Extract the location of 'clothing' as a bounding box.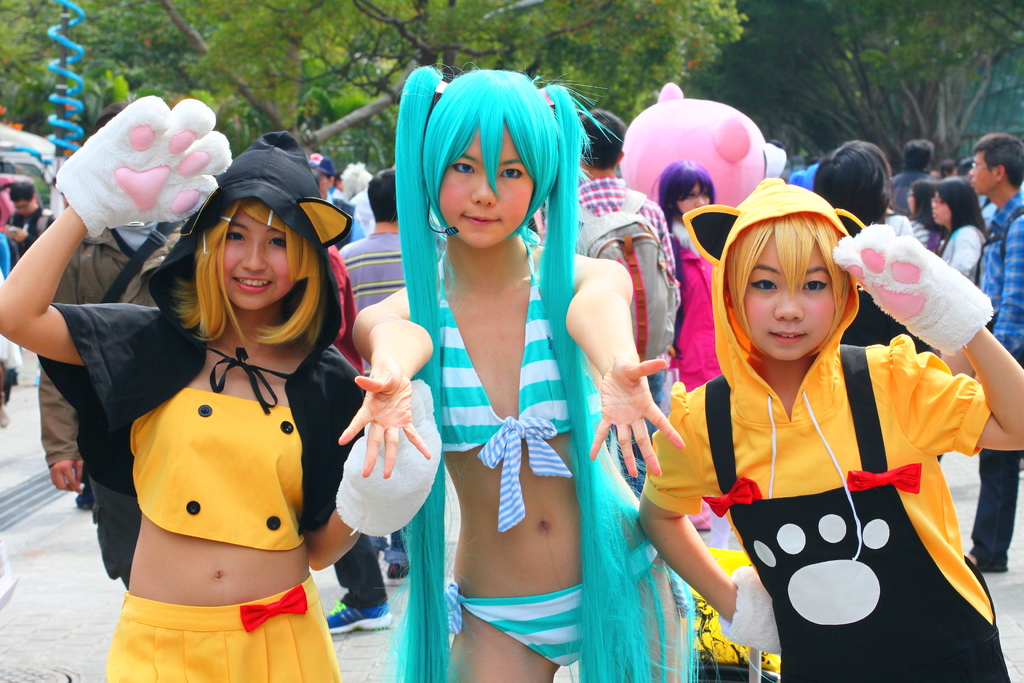
(x1=906, y1=217, x2=936, y2=254).
